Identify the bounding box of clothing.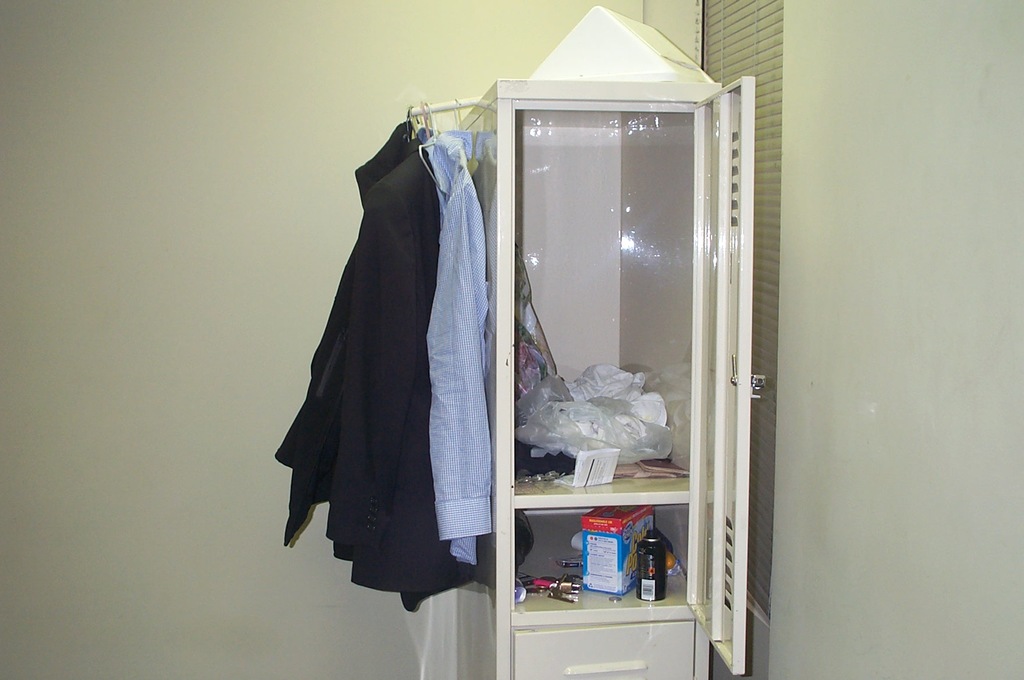
region(280, 106, 527, 624).
